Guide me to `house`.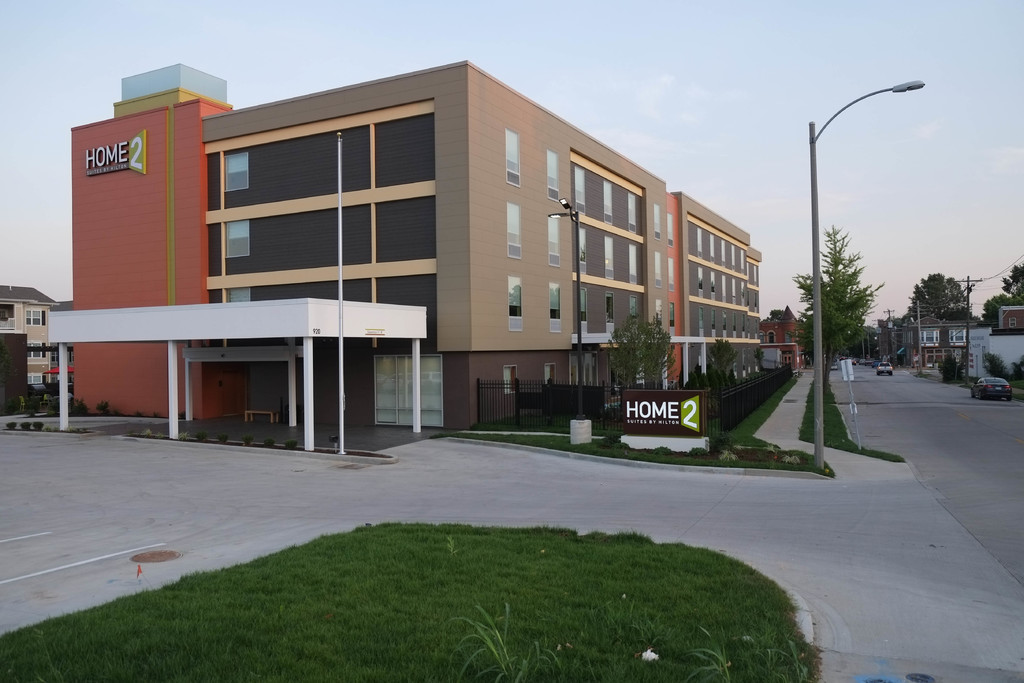
Guidance: Rect(968, 297, 1023, 398).
